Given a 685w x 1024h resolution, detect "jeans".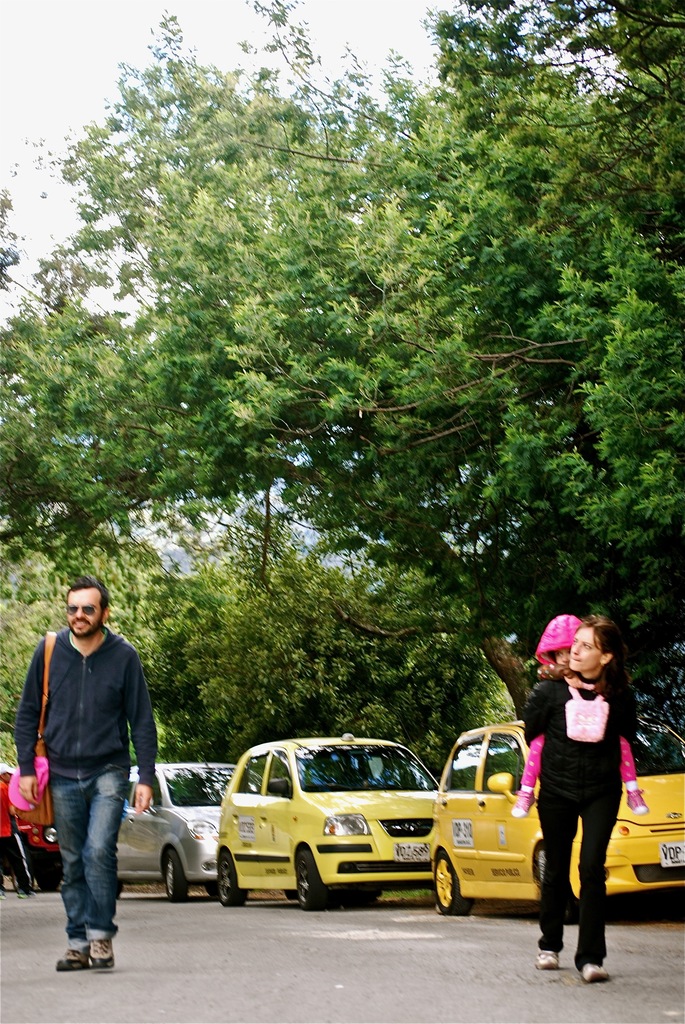
(42, 760, 137, 960).
